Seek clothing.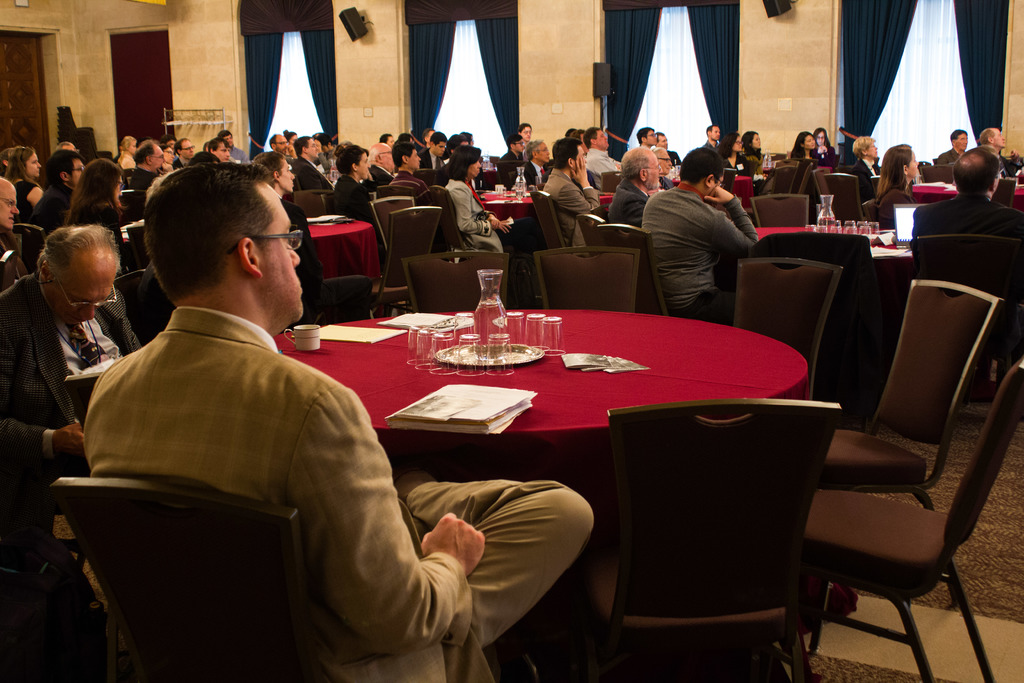
bbox(873, 176, 914, 225).
